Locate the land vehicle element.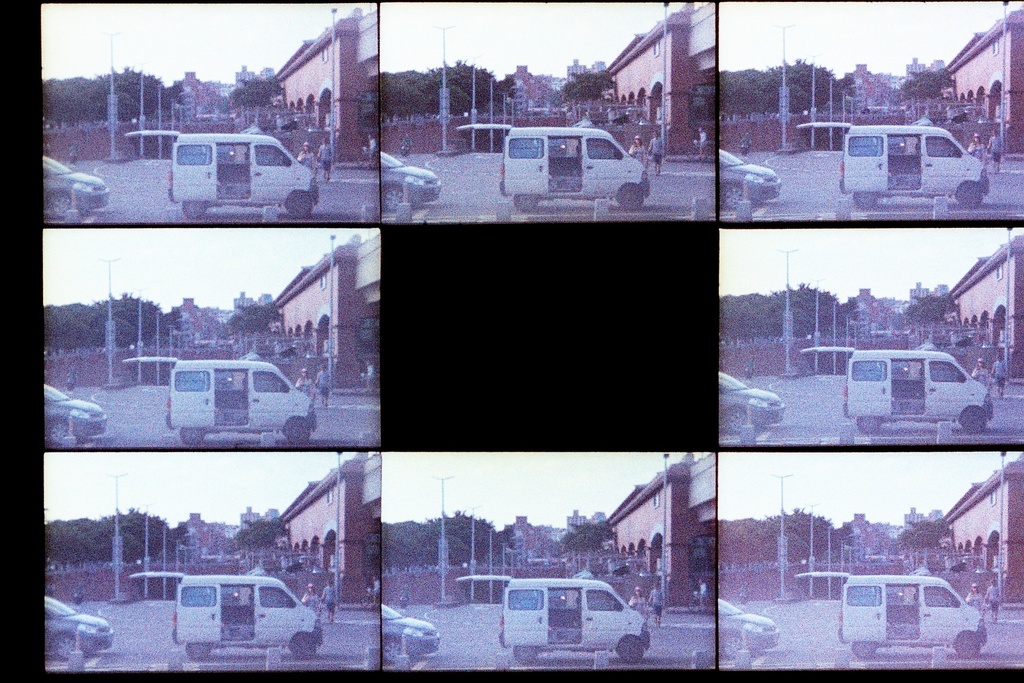
Element bbox: <region>714, 604, 778, 655</region>.
